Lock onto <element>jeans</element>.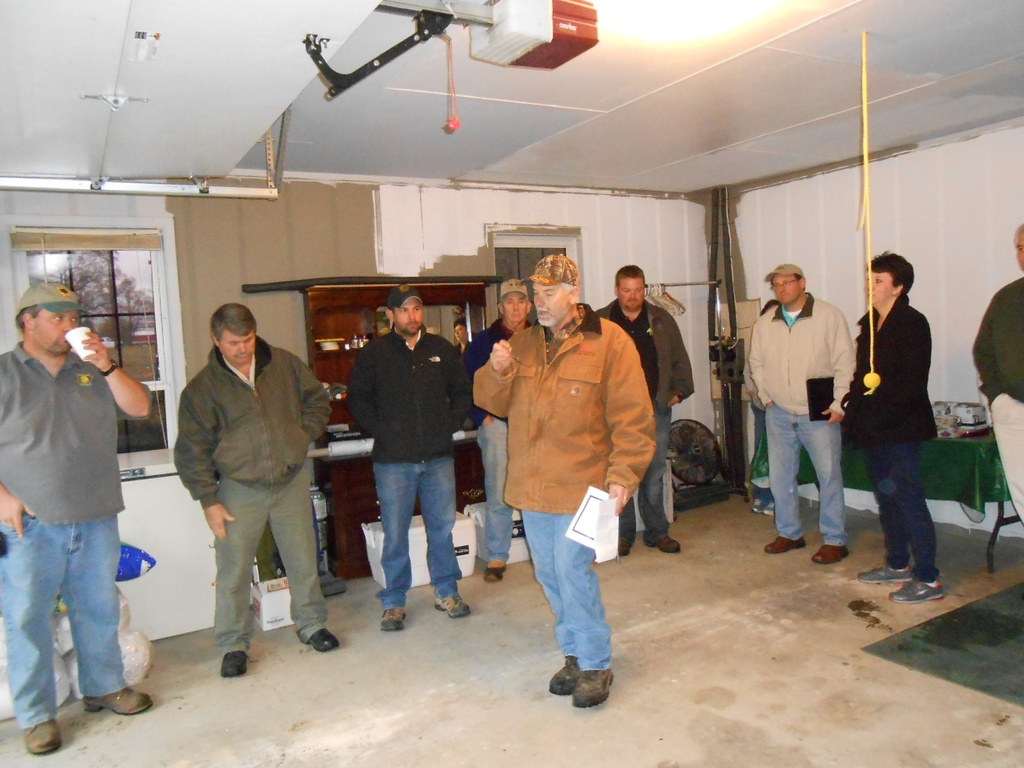
Locked: (0,507,132,729).
